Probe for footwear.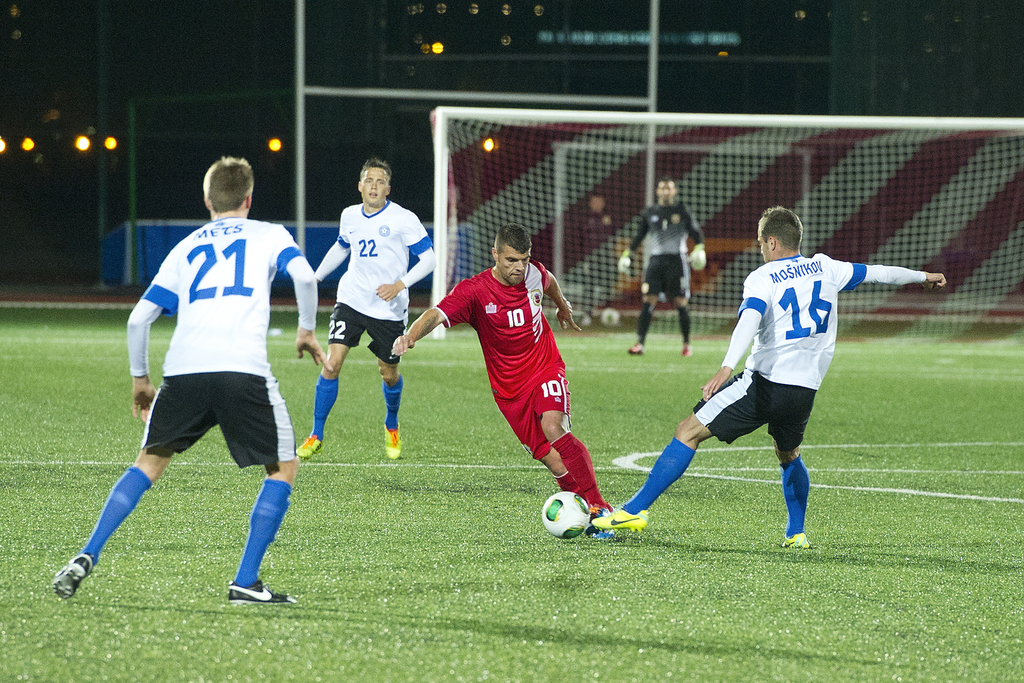
Probe result: {"x1": 50, "y1": 554, "x2": 95, "y2": 602}.
